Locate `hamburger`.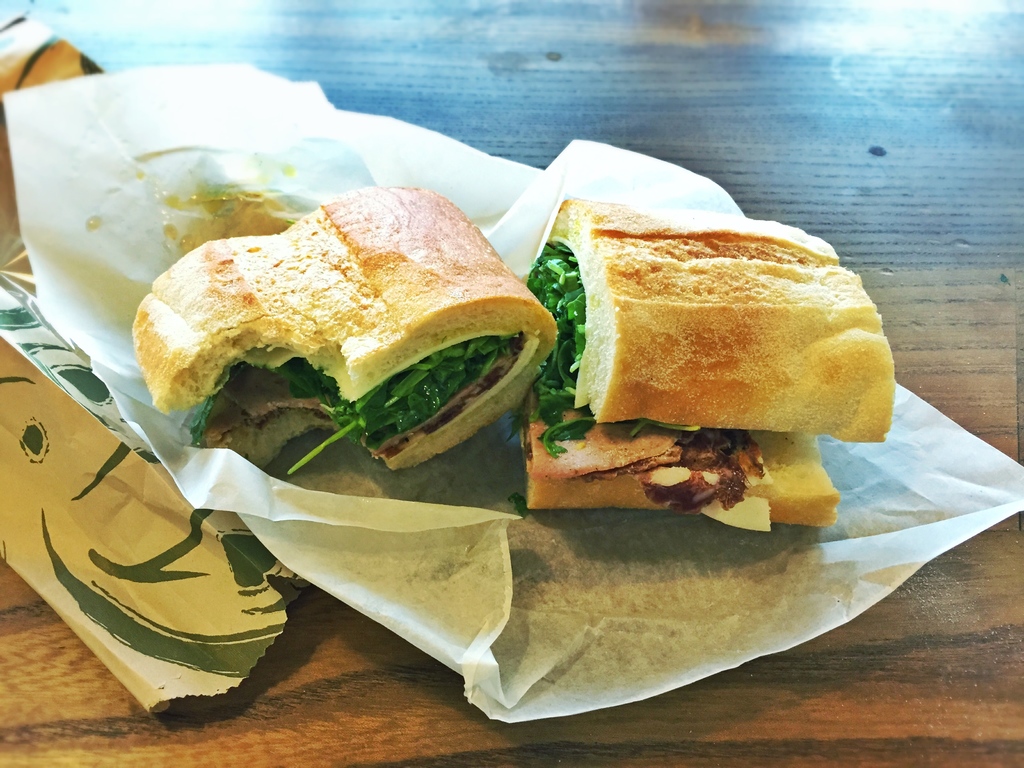
Bounding box: [x1=513, y1=195, x2=891, y2=532].
